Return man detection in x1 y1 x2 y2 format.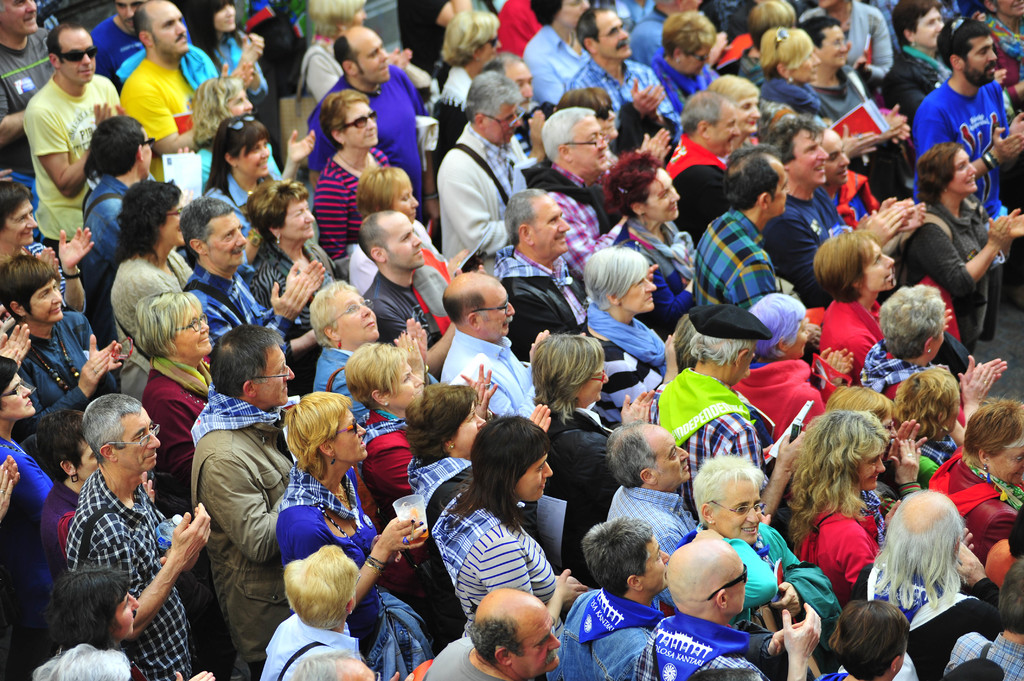
365 209 451 371.
